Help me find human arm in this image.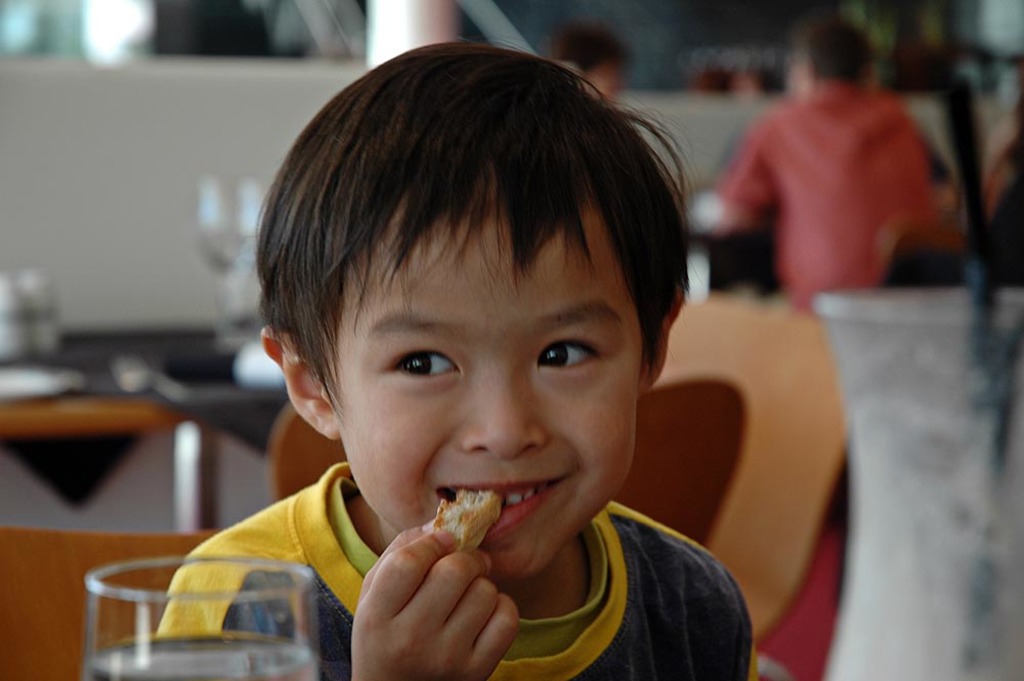
Found it: detection(709, 119, 772, 230).
